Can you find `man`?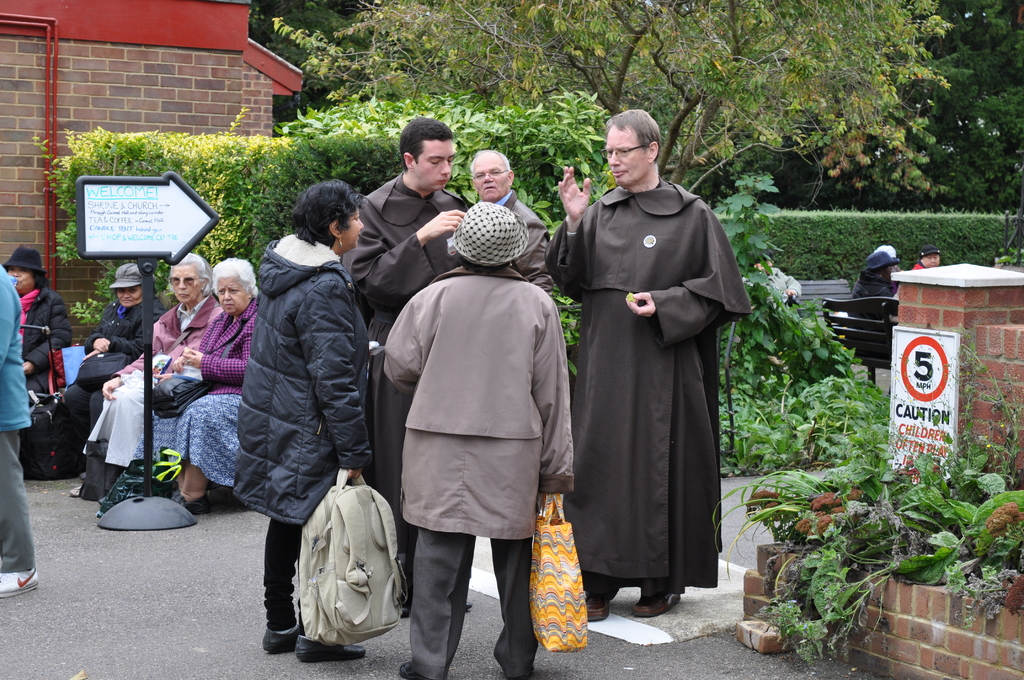
Yes, bounding box: <bbox>341, 119, 480, 614</bbox>.
